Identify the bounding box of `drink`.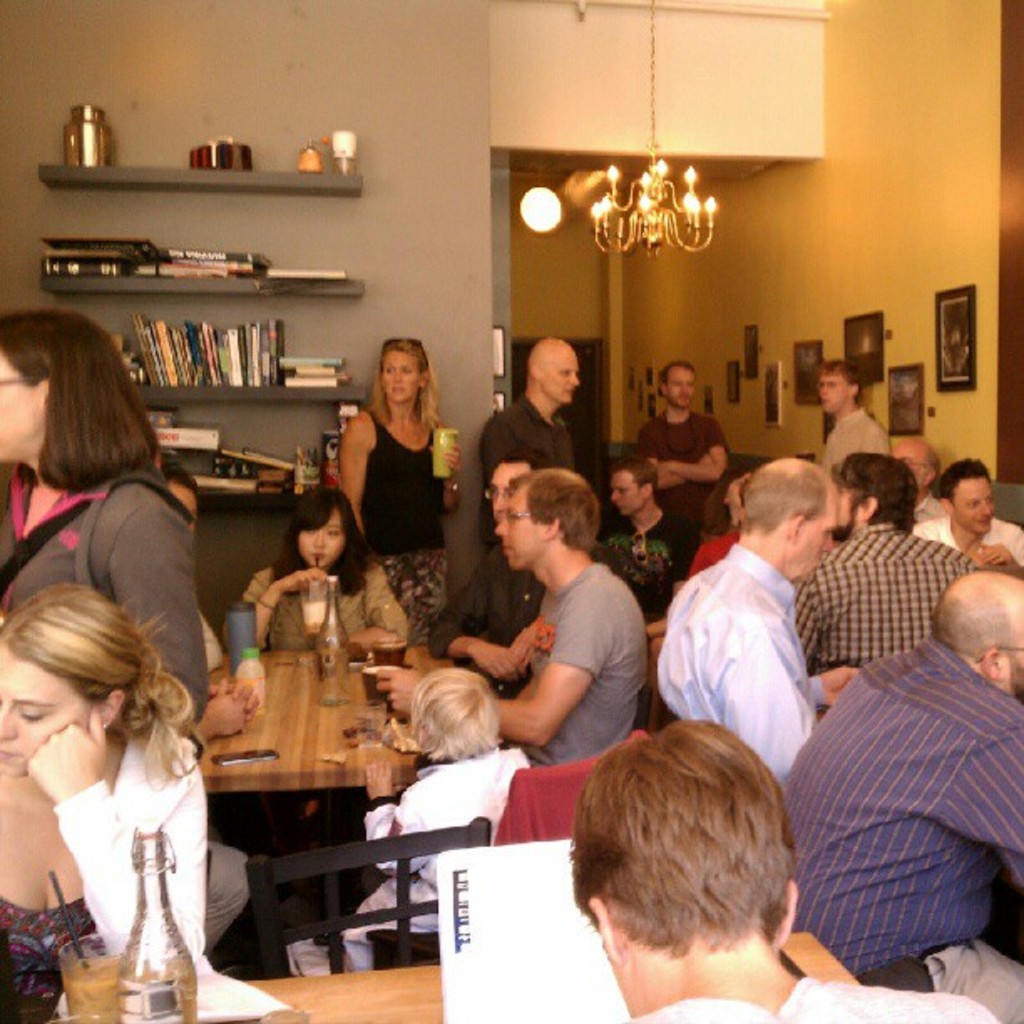
[x1=361, y1=666, x2=388, y2=706].
